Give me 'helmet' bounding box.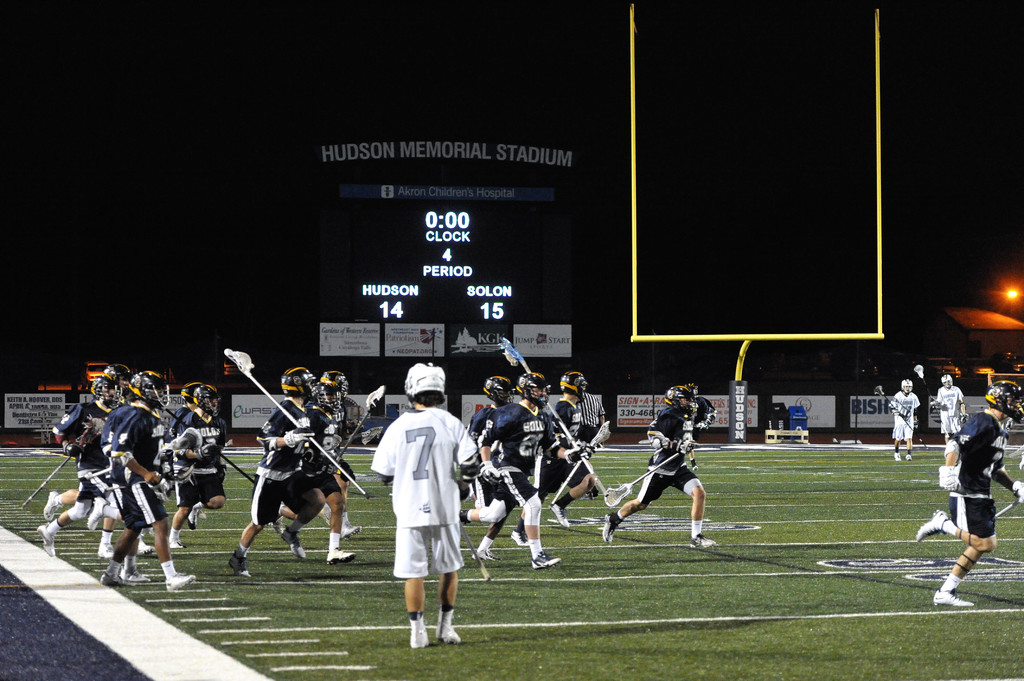
Rect(981, 380, 1023, 426).
